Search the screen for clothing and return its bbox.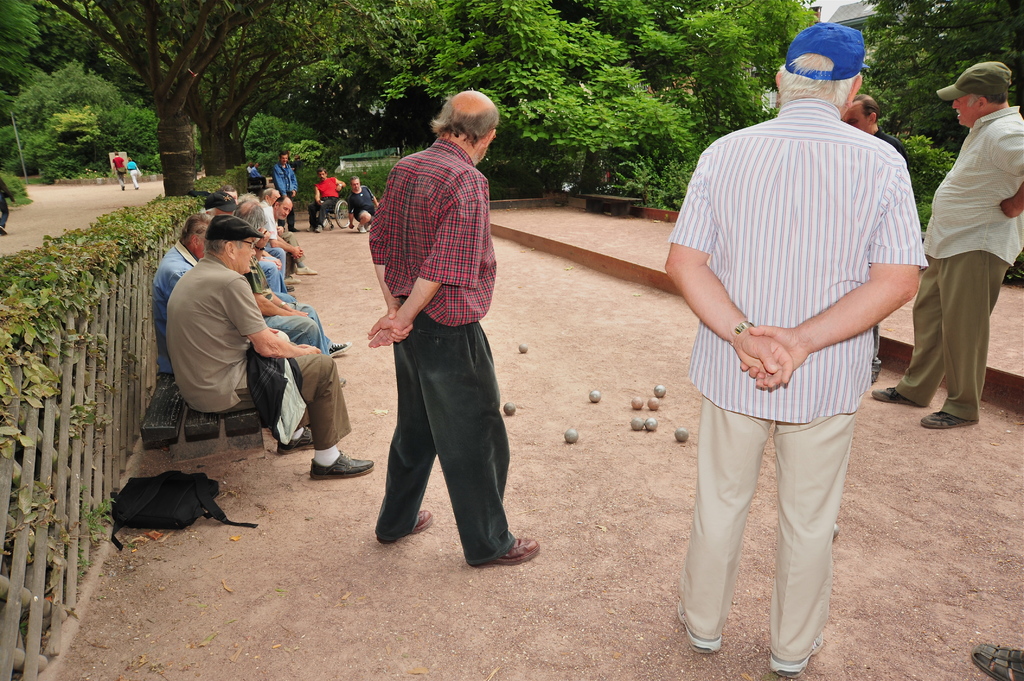
Found: 357:97:515:547.
